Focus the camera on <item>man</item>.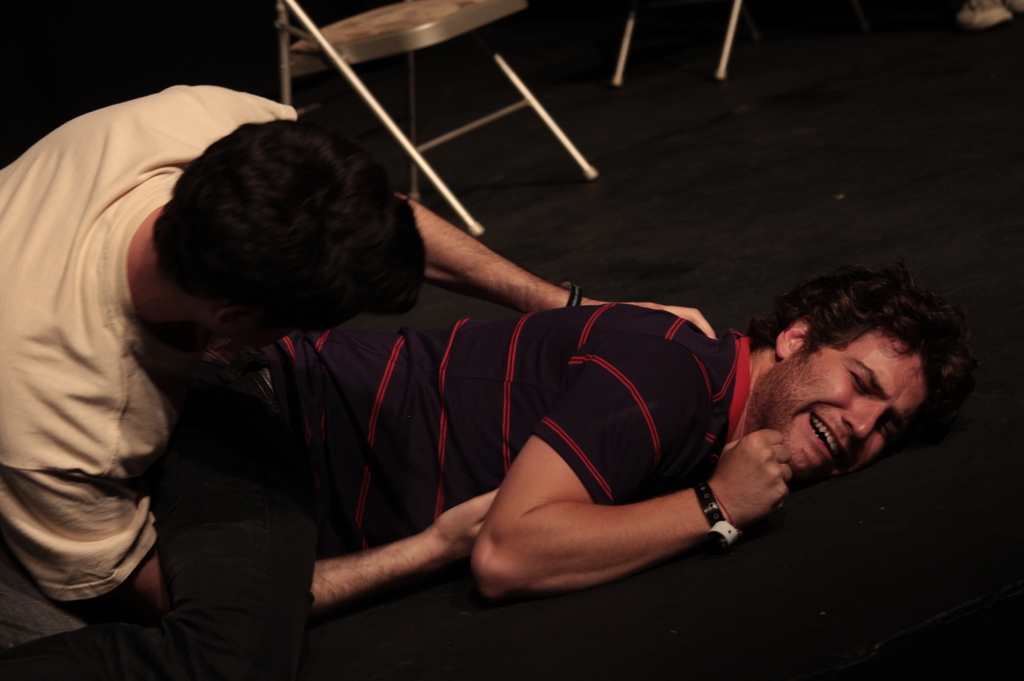
Focus region: (left=0, top=262, right=991, bottom=680).
